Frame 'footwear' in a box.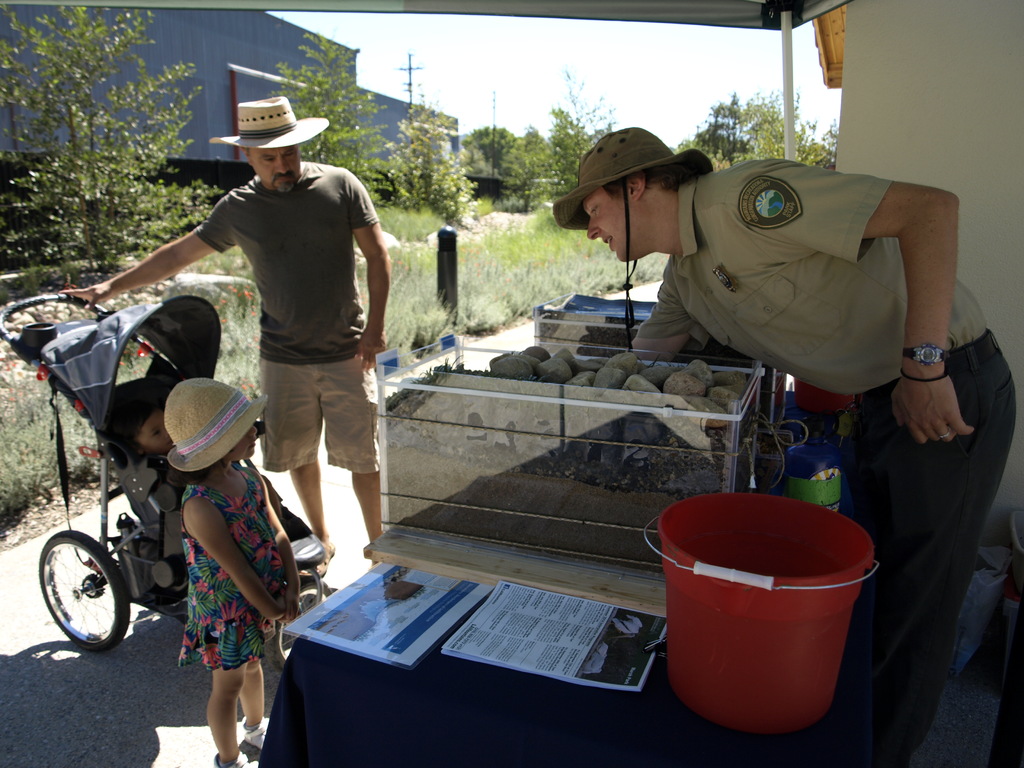
213, 752, 255, 767.
